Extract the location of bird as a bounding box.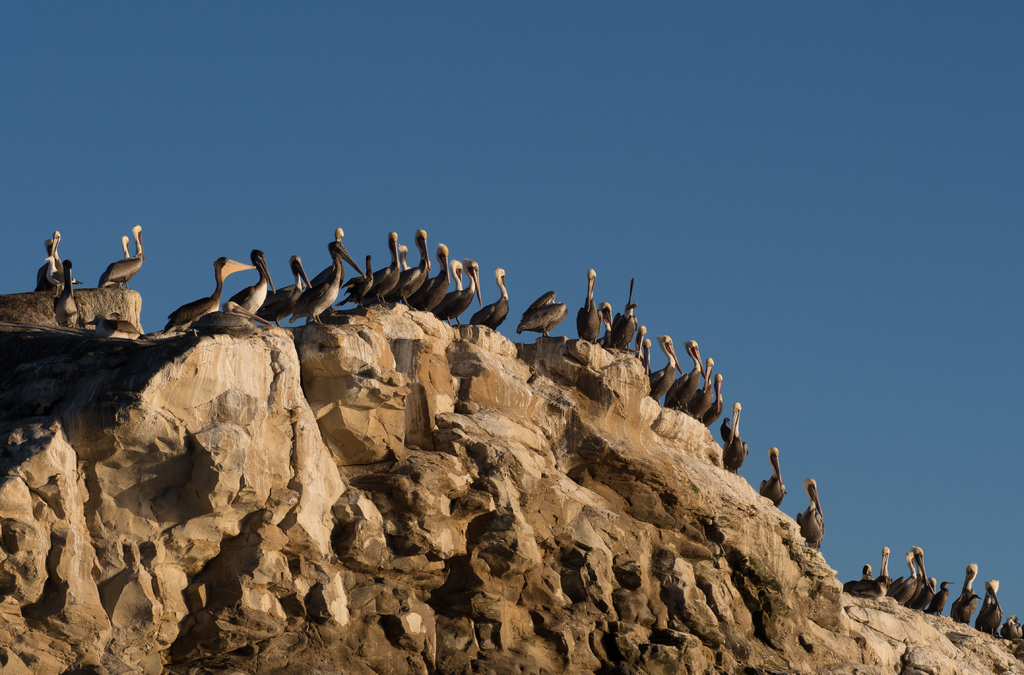
BBox(847, 544, 895, 605).
